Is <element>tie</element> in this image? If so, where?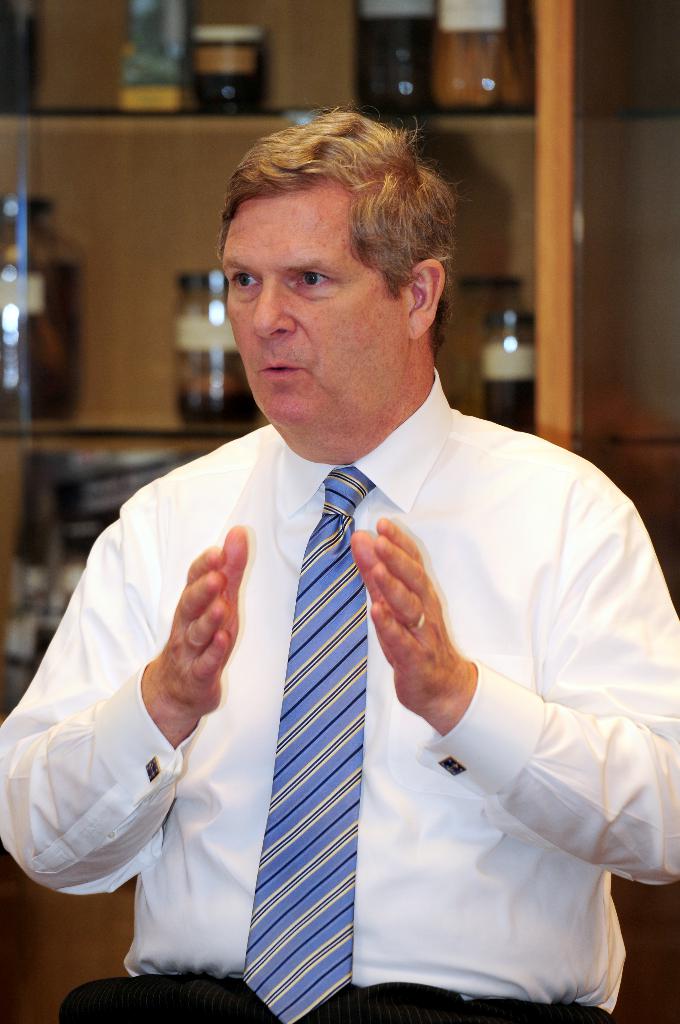
Yes, at [x1=242, y1=463, x2=389, y2=1023].
